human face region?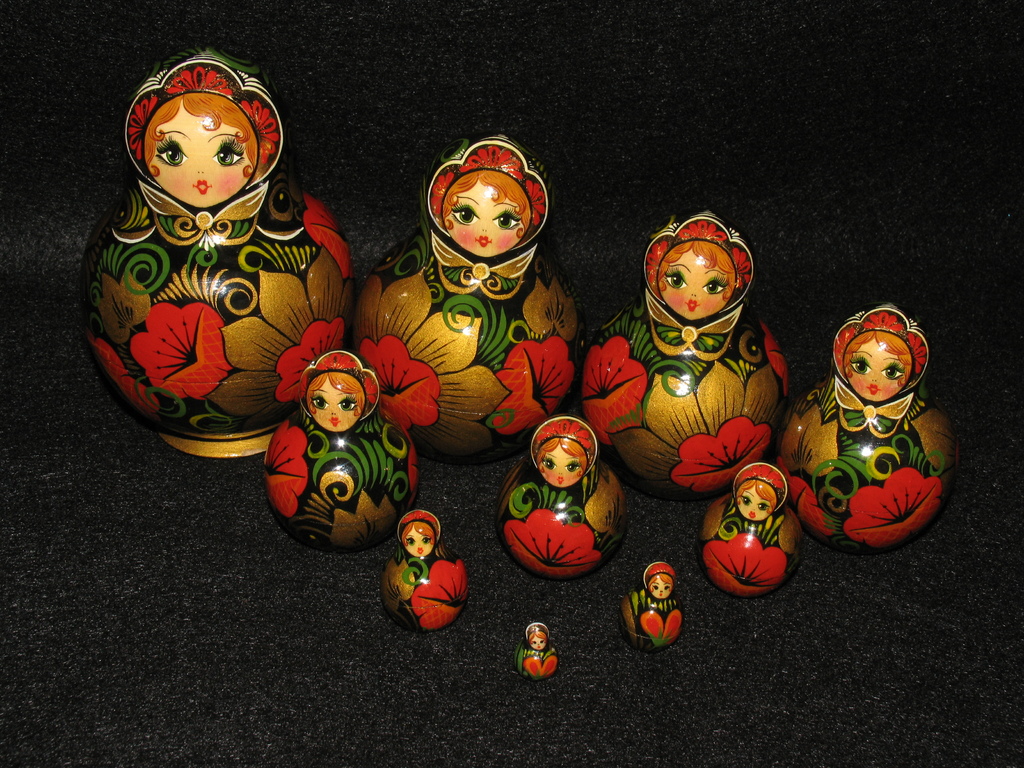
pyautogui.locateOnScreen(313, 385, 356, 434)
